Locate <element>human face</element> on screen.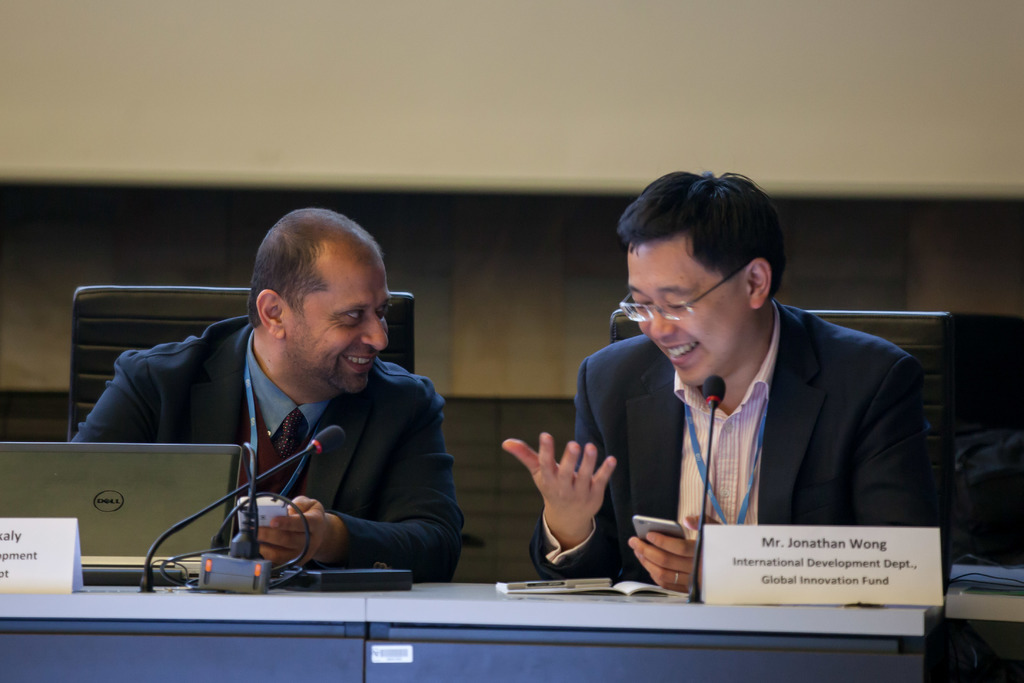
On screen at crop(630, 235, 748, 388).
